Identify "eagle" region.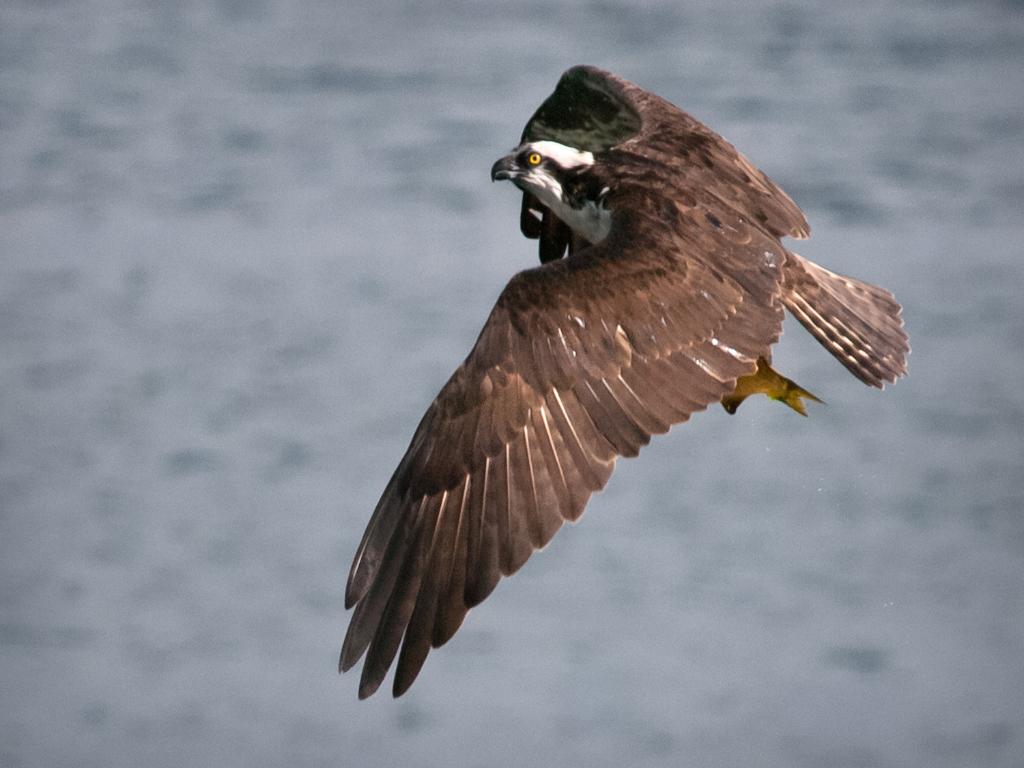
Region: l=337, t=65, r=911, b=701.
